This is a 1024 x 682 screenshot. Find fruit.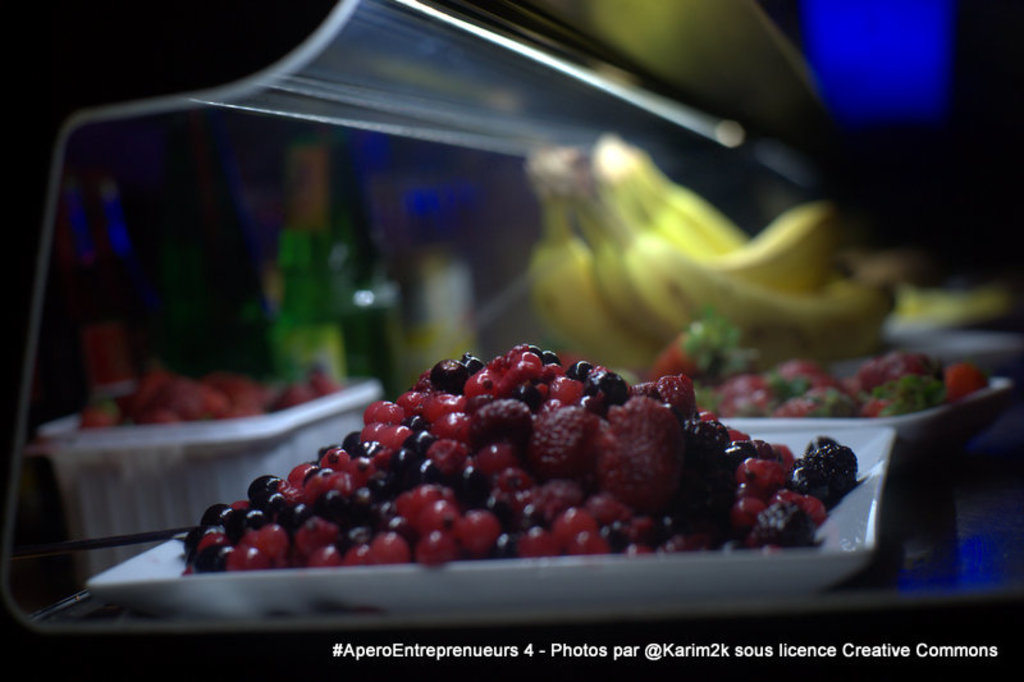
Bounding box: <region>602, 392, 685, 512</region>.
